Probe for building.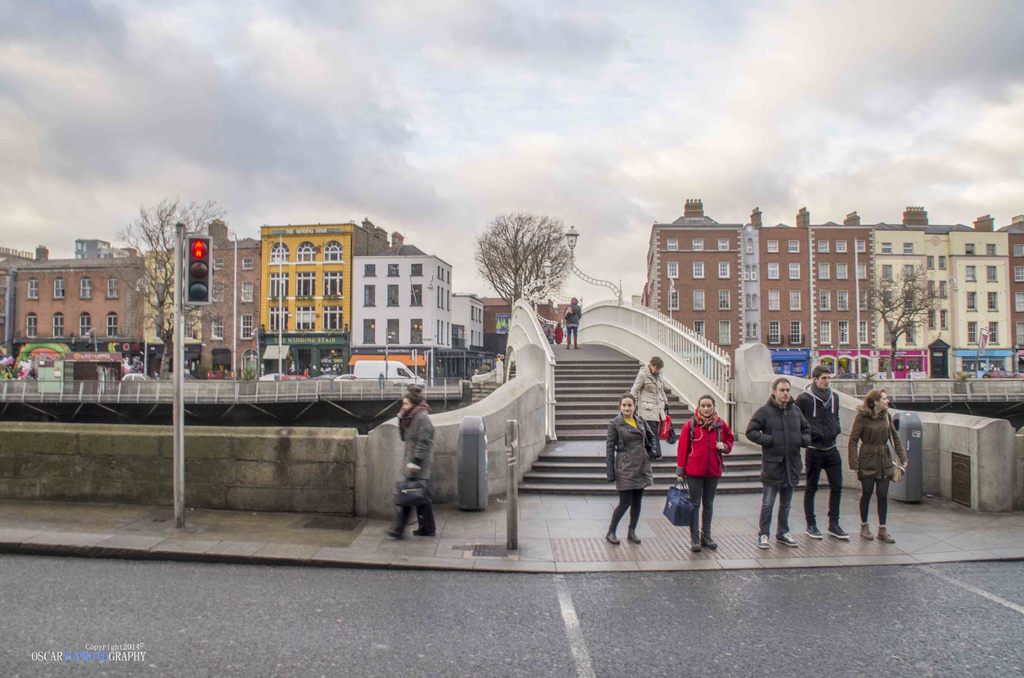
Probe result: locate(347, 234, 484, 380).
